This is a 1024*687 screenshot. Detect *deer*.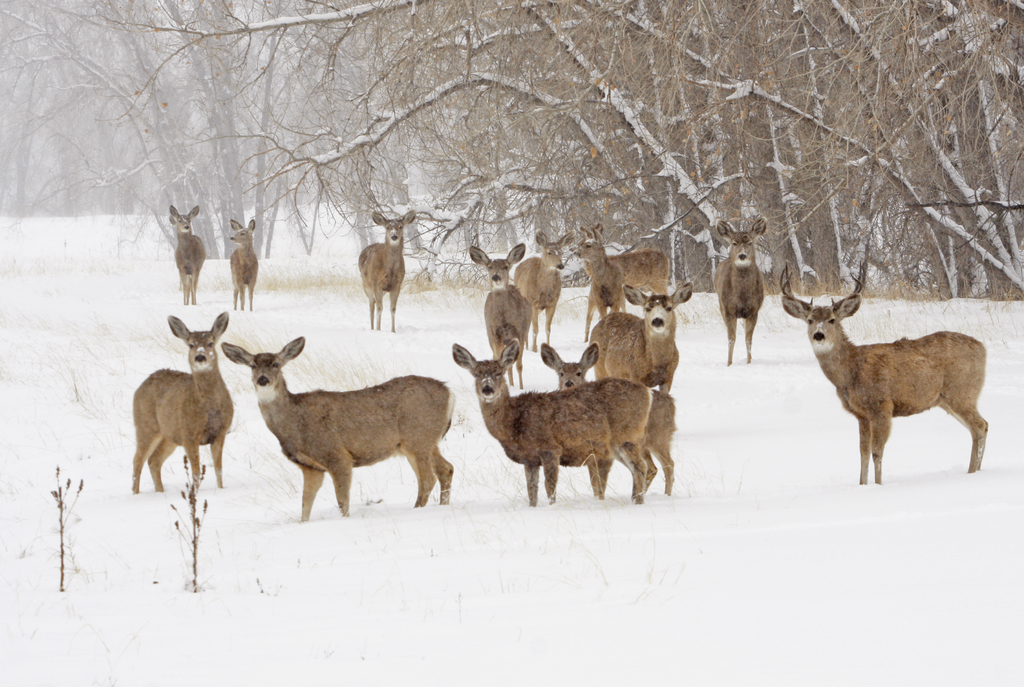
BBox(516, 232, 578, 354).
